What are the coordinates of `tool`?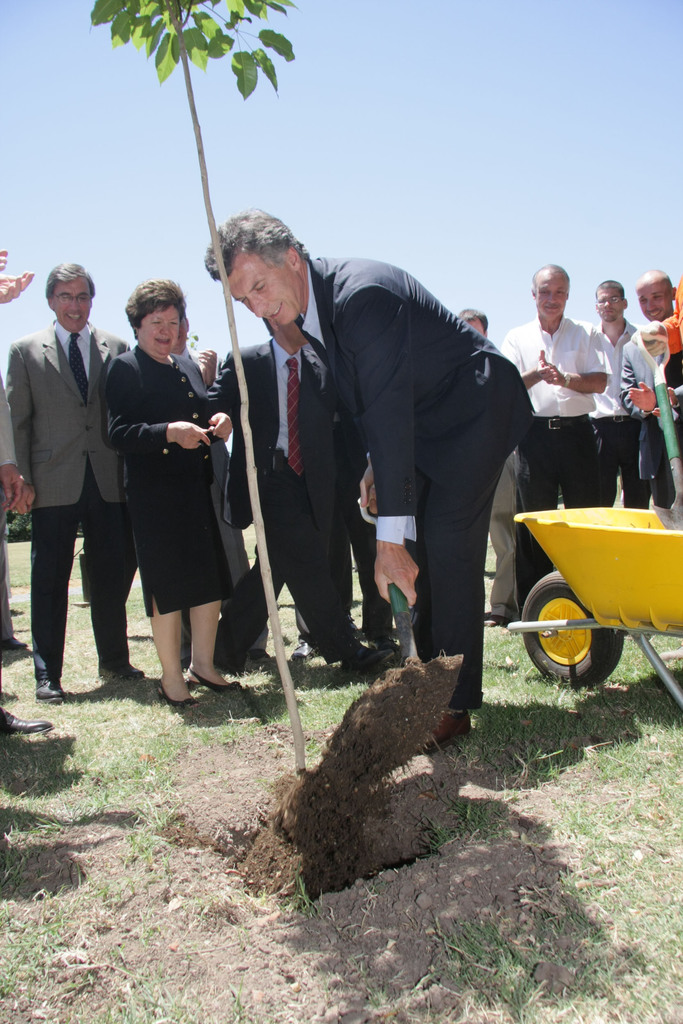
[left=651, top=332, right=682, bottom=527].
